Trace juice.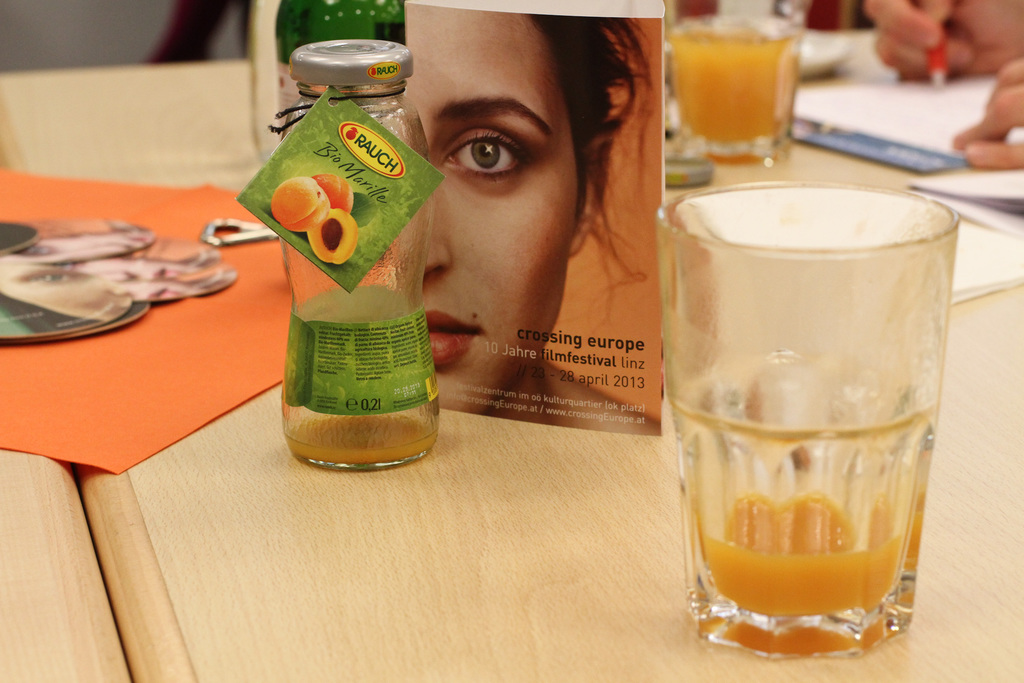
Traced to bbox=[672, 22, 826, 160].
